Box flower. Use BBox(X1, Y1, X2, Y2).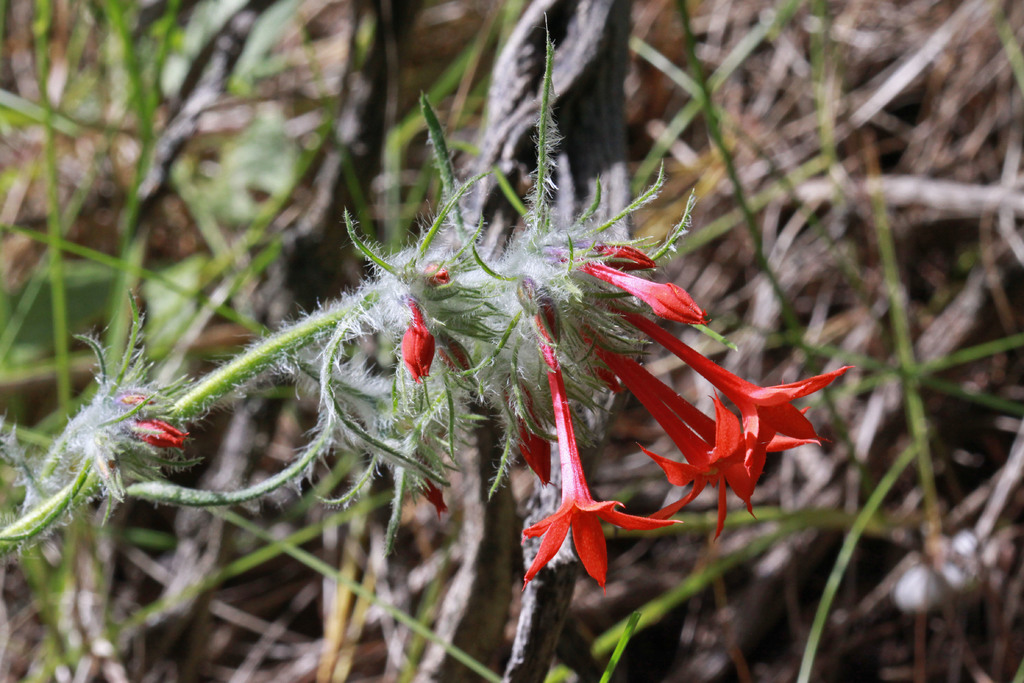
BBox(582, 324, 766, 544).
